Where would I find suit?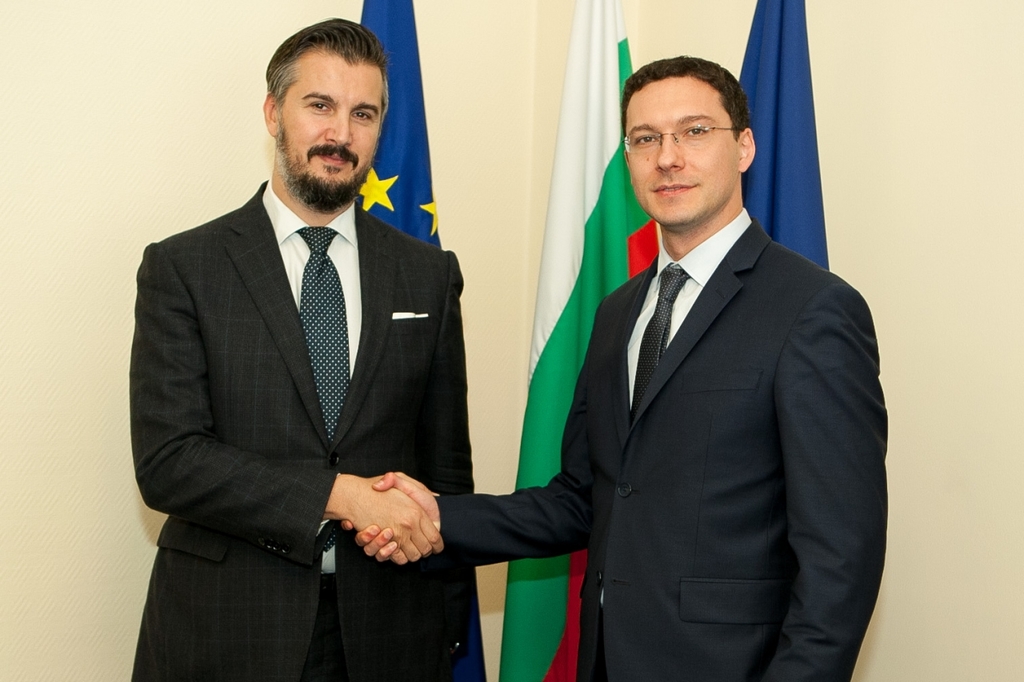
At 133 178 483 681.
